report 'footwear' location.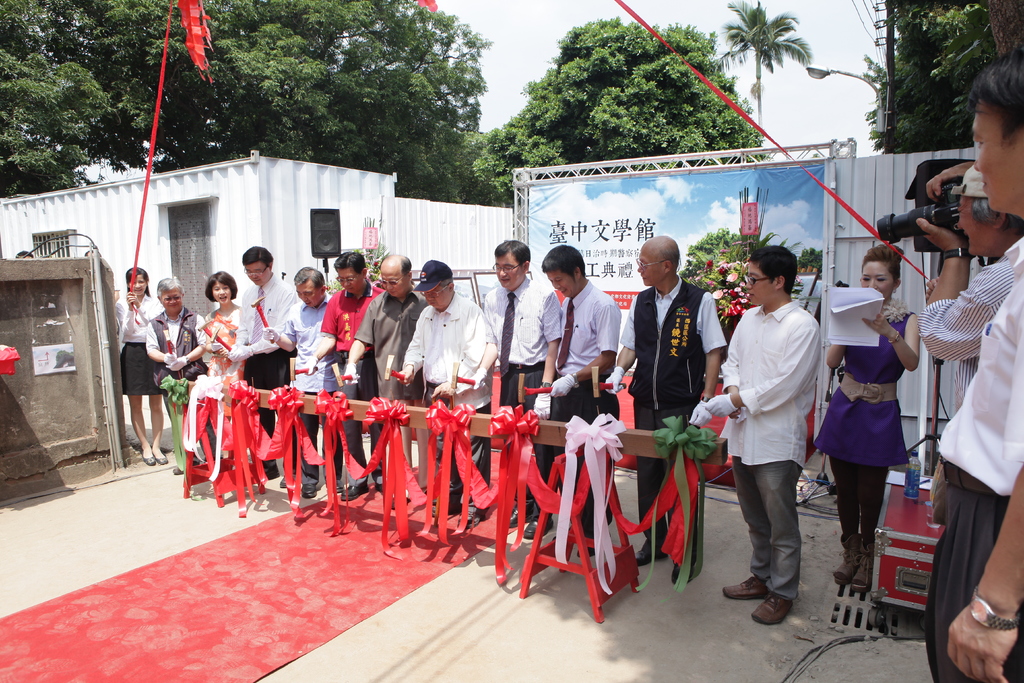
Report: <bbox>726, 577, 769, 602</bbox>.
